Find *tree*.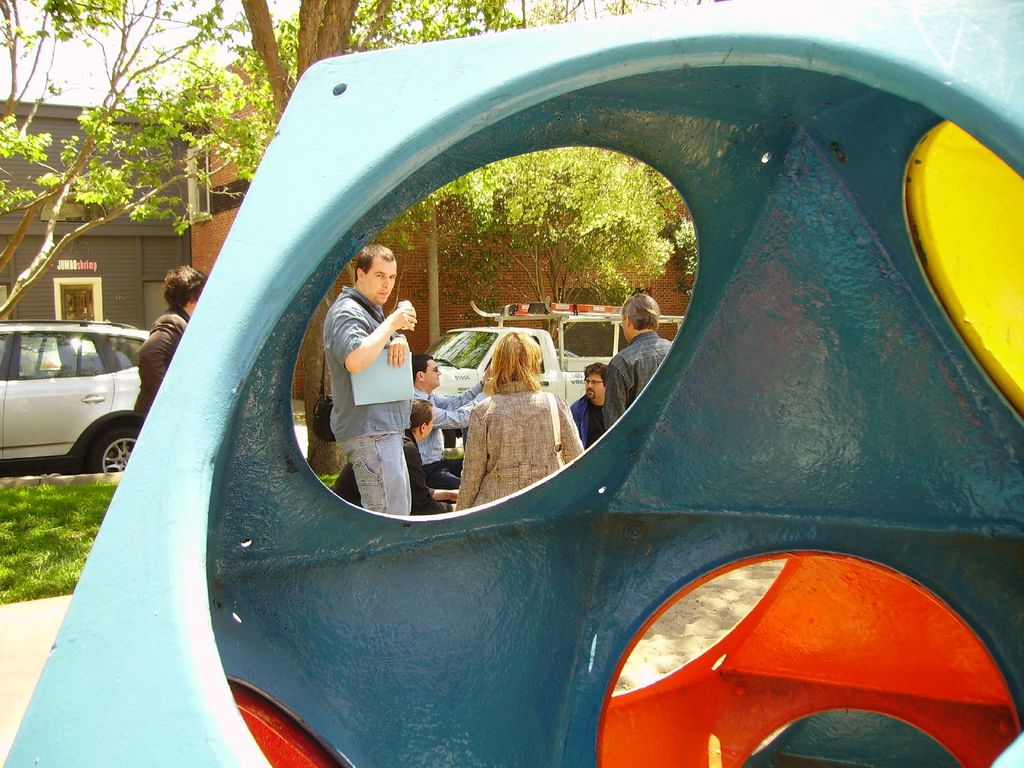
bbox=(387, 152, 687, 351).
